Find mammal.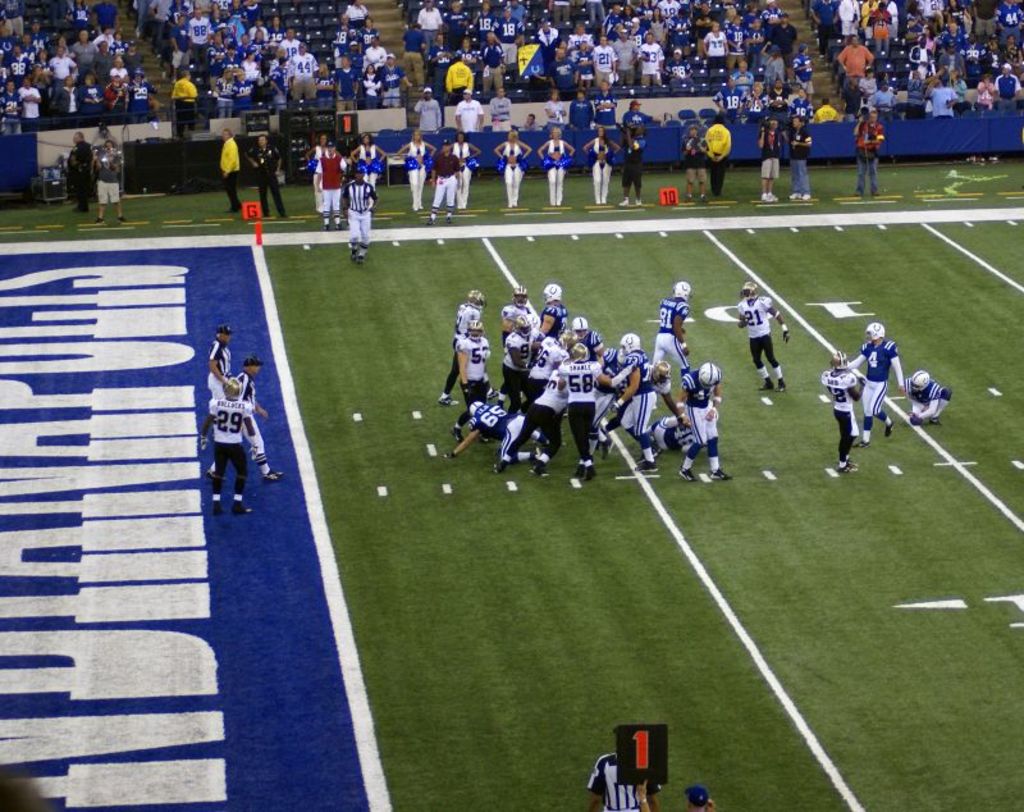
rect(88, 137, 128, 222).
